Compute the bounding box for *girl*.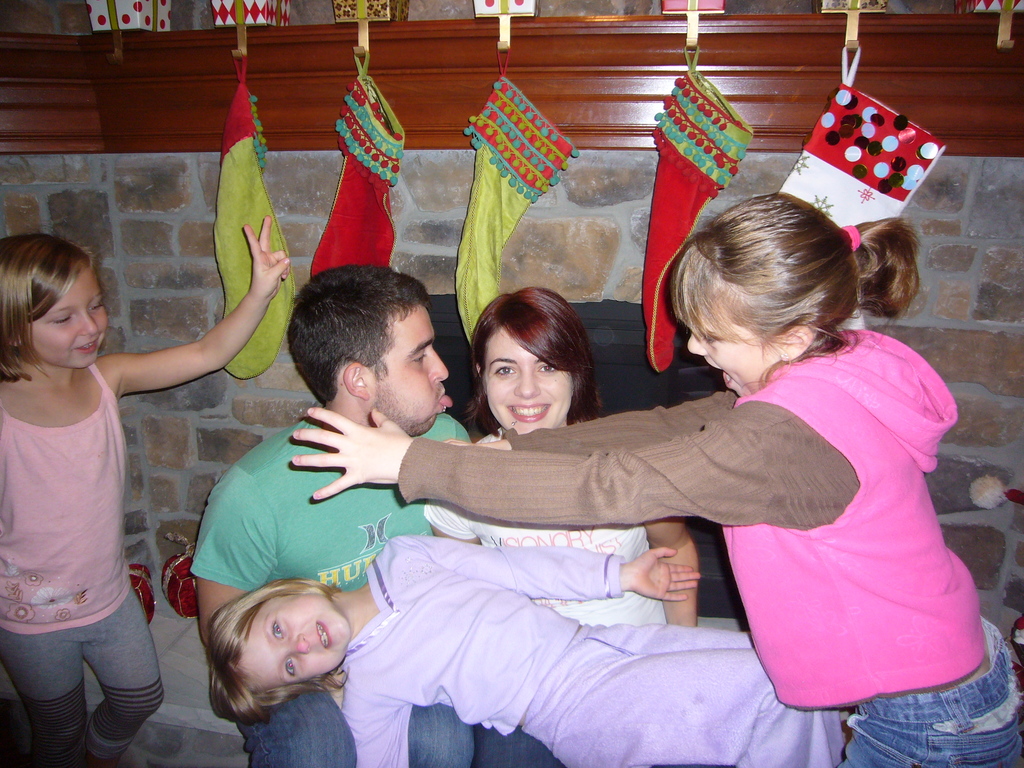
[left=0, top=215, right=293, bottom=767].
